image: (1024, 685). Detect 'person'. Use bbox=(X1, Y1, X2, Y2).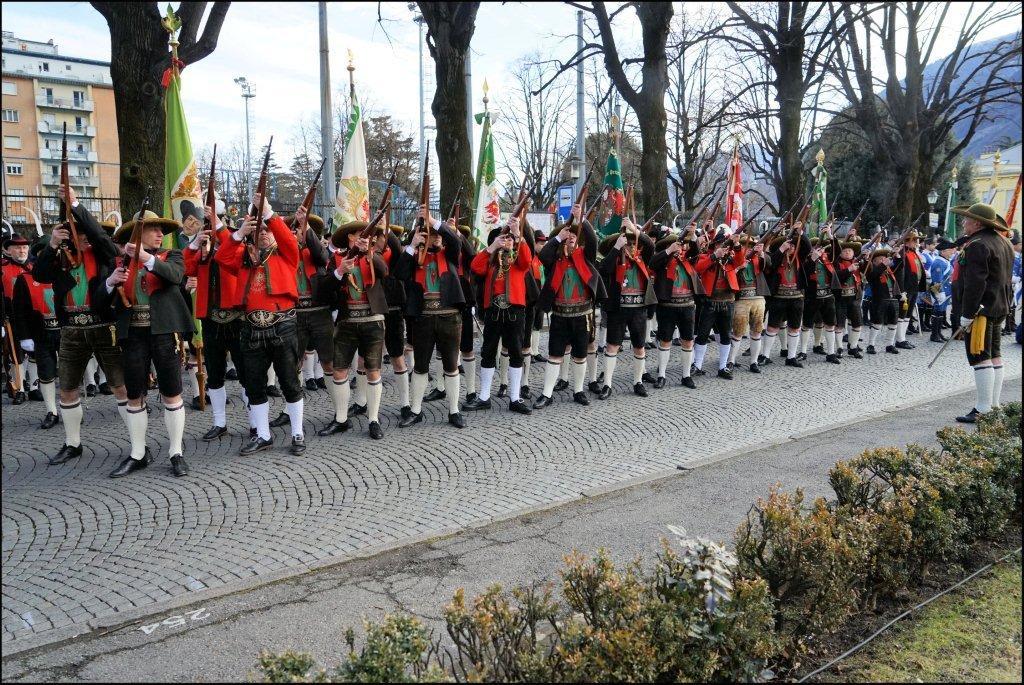
bbox=(951, 202, 1022, 424).
